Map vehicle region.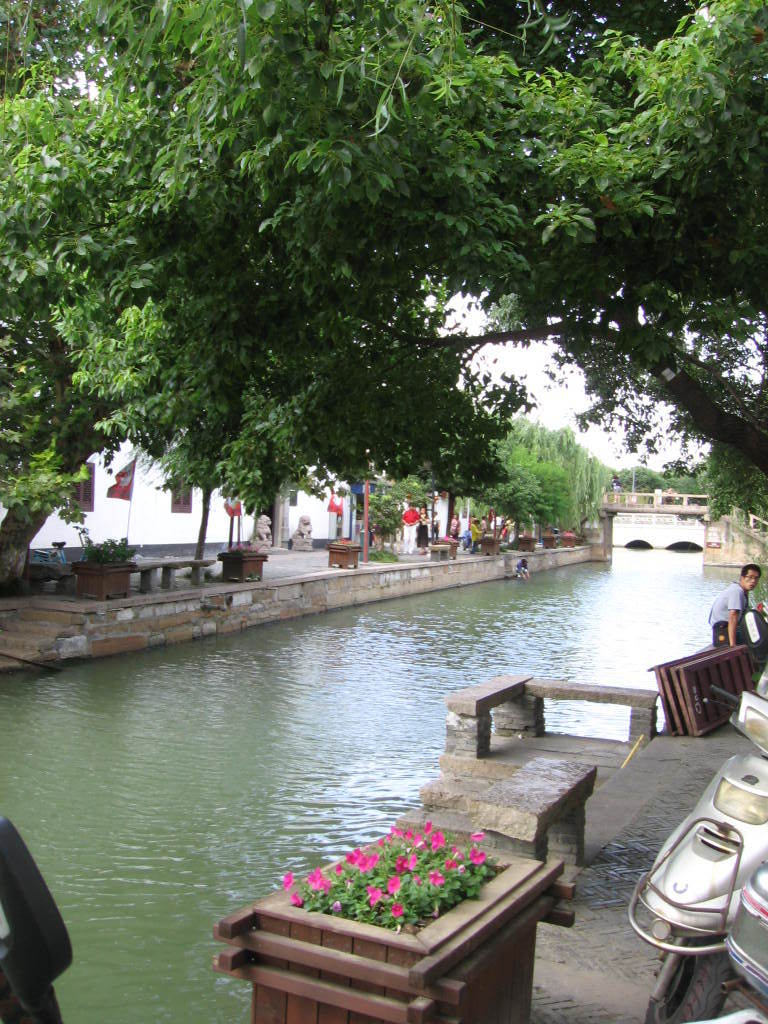
Mapped to l=27, t=520, r=103, b=568.
